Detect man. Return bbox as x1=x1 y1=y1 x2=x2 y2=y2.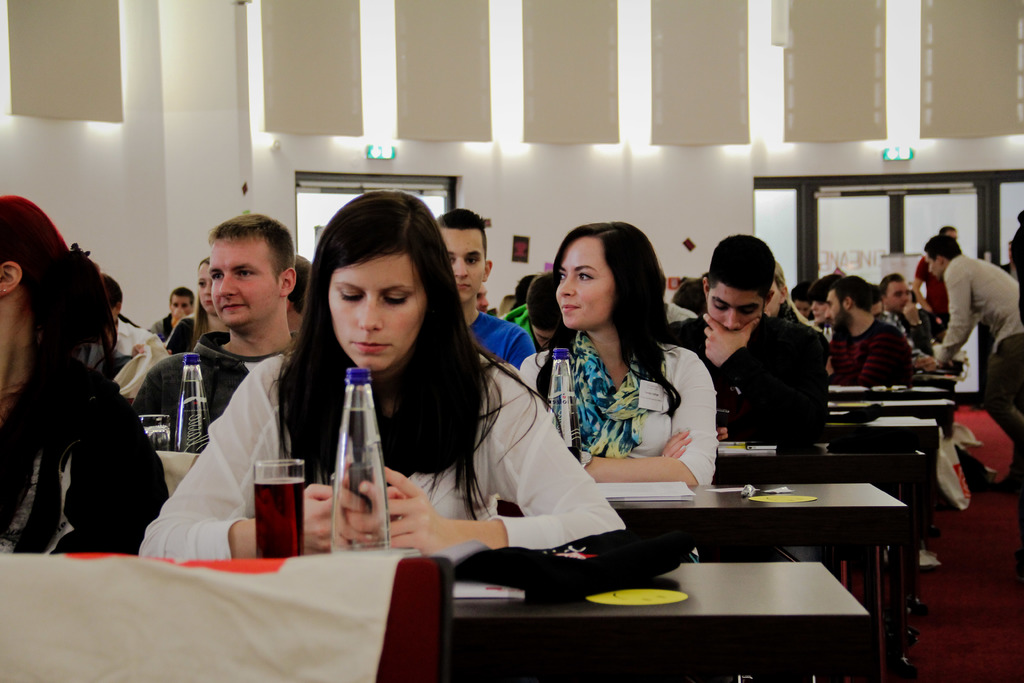
x1=829 y1=279 x2=908 y2=386.
